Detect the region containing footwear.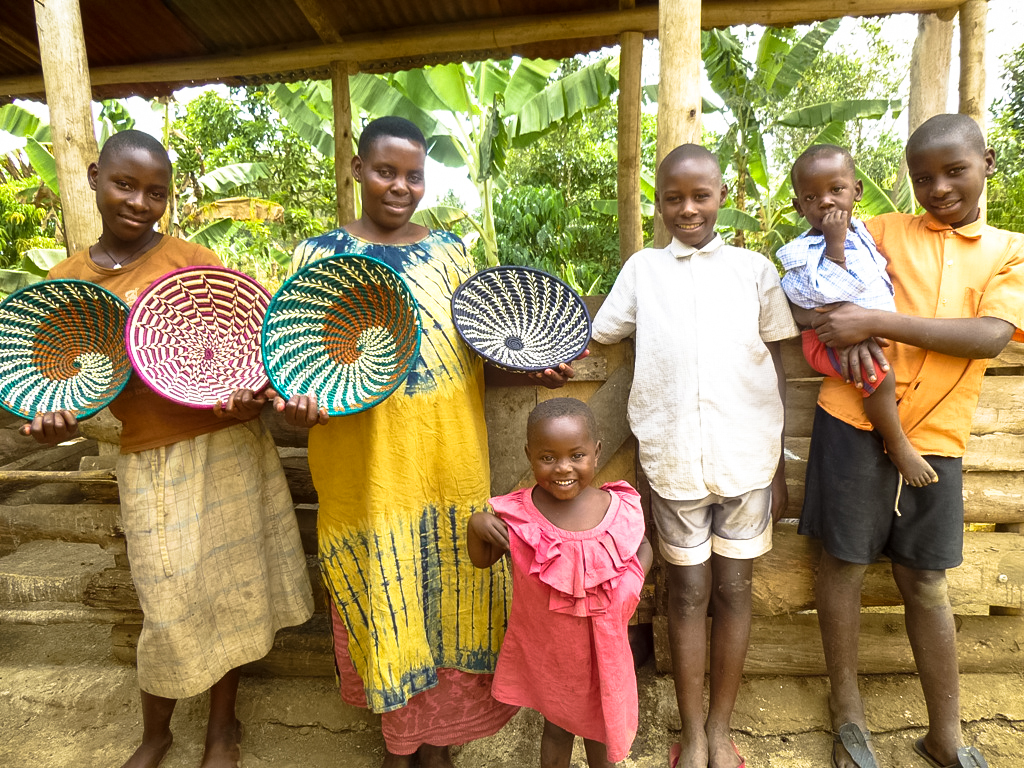
bbox(926, 743, 977, 767).
